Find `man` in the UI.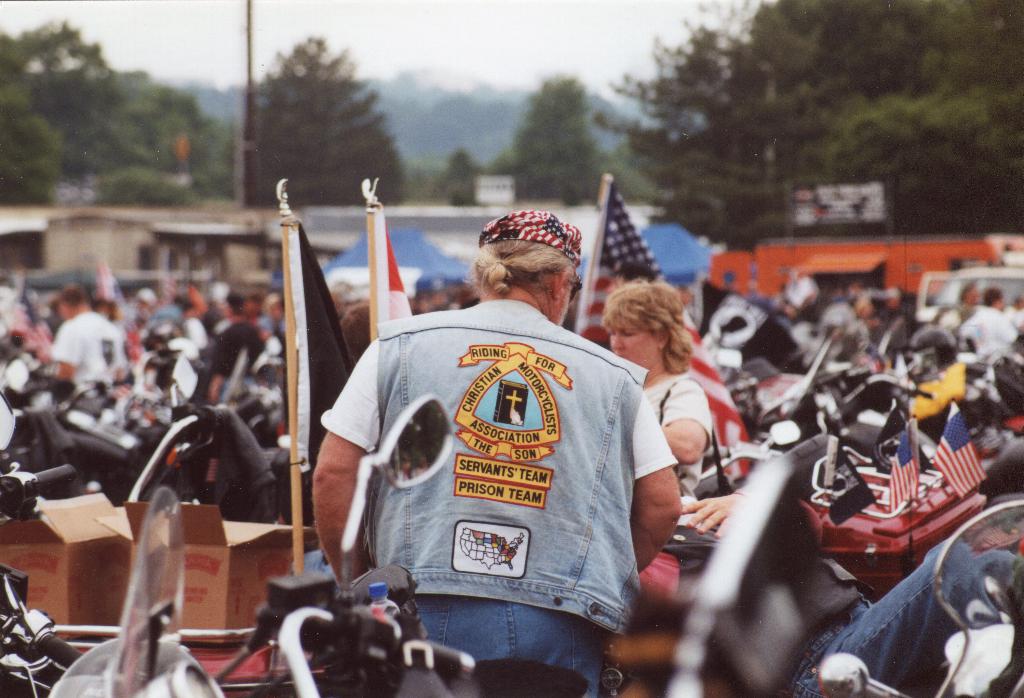
UI element at region(335, 202, 671, 653).
